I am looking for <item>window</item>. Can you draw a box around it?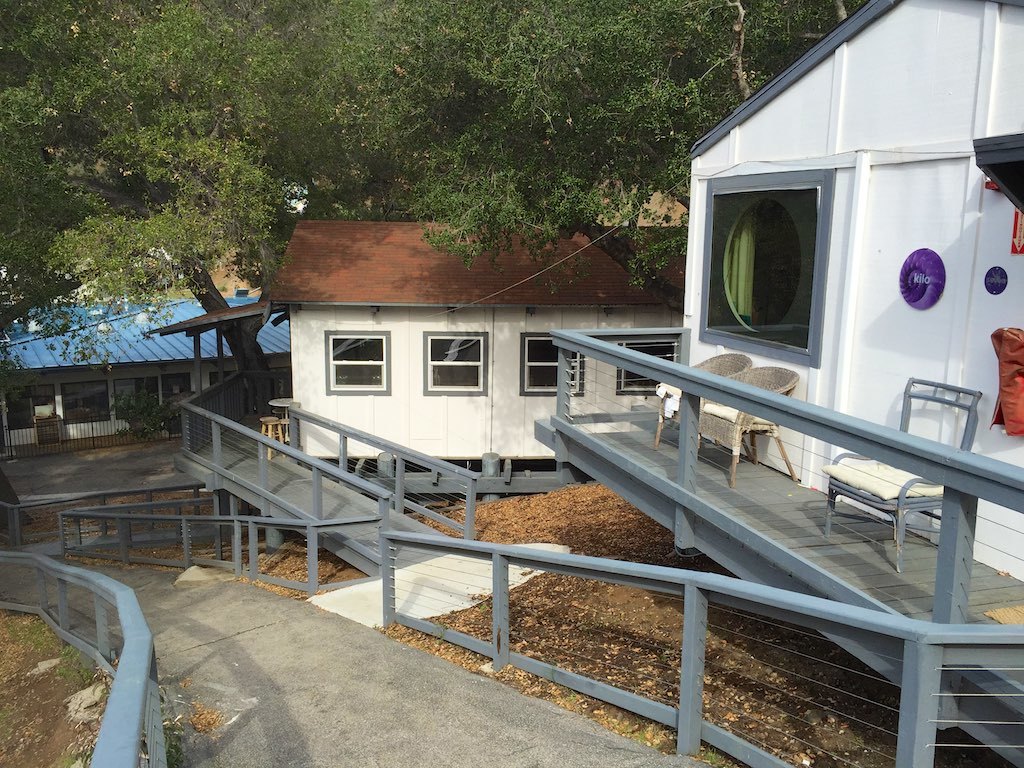
Sure, the bounding box is select_region(423, 331, 490, 396).
